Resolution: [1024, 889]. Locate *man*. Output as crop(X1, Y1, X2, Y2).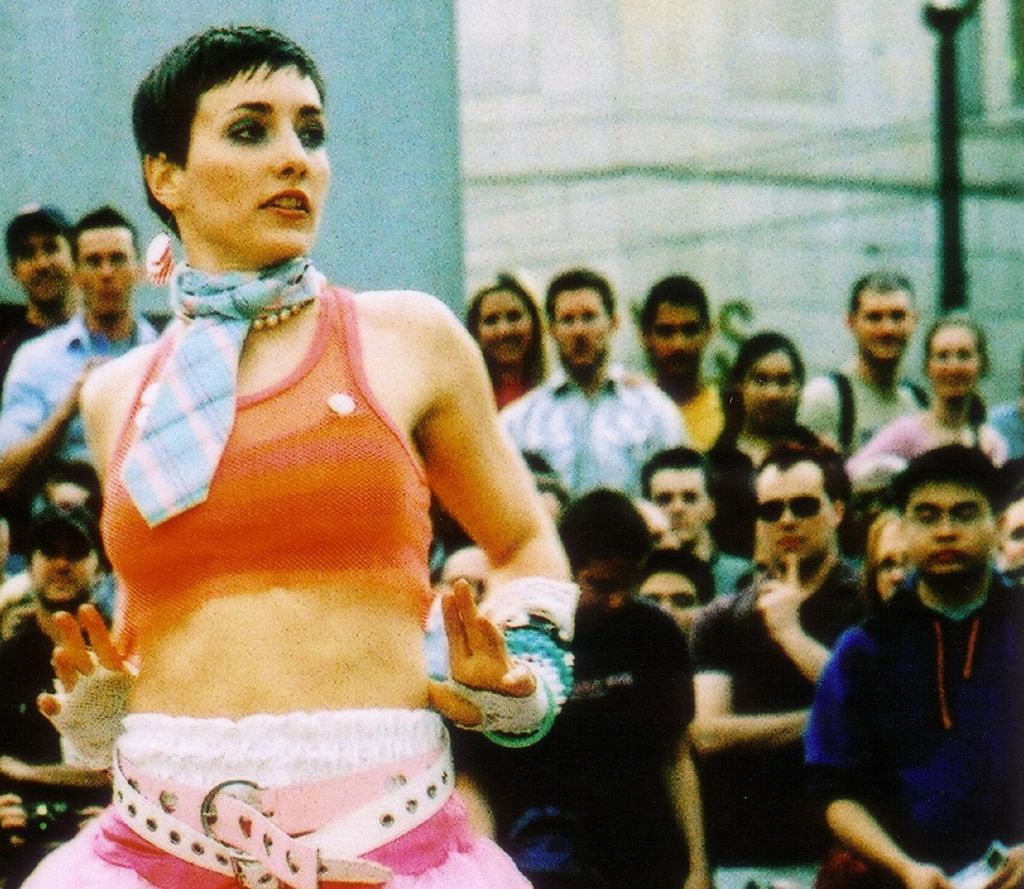
crop(0, 499, 130, 779).
